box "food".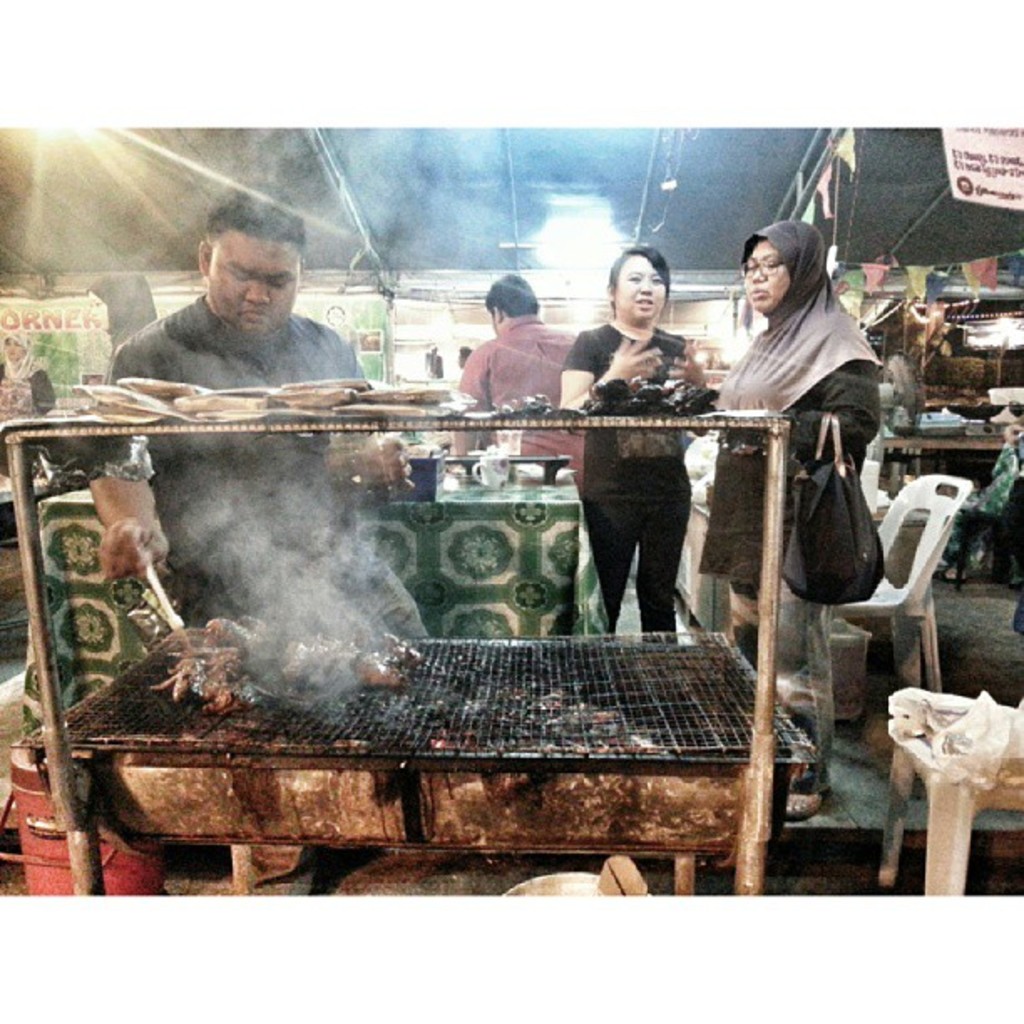
[x1=152, y1=616, x2=293, y2=718].
